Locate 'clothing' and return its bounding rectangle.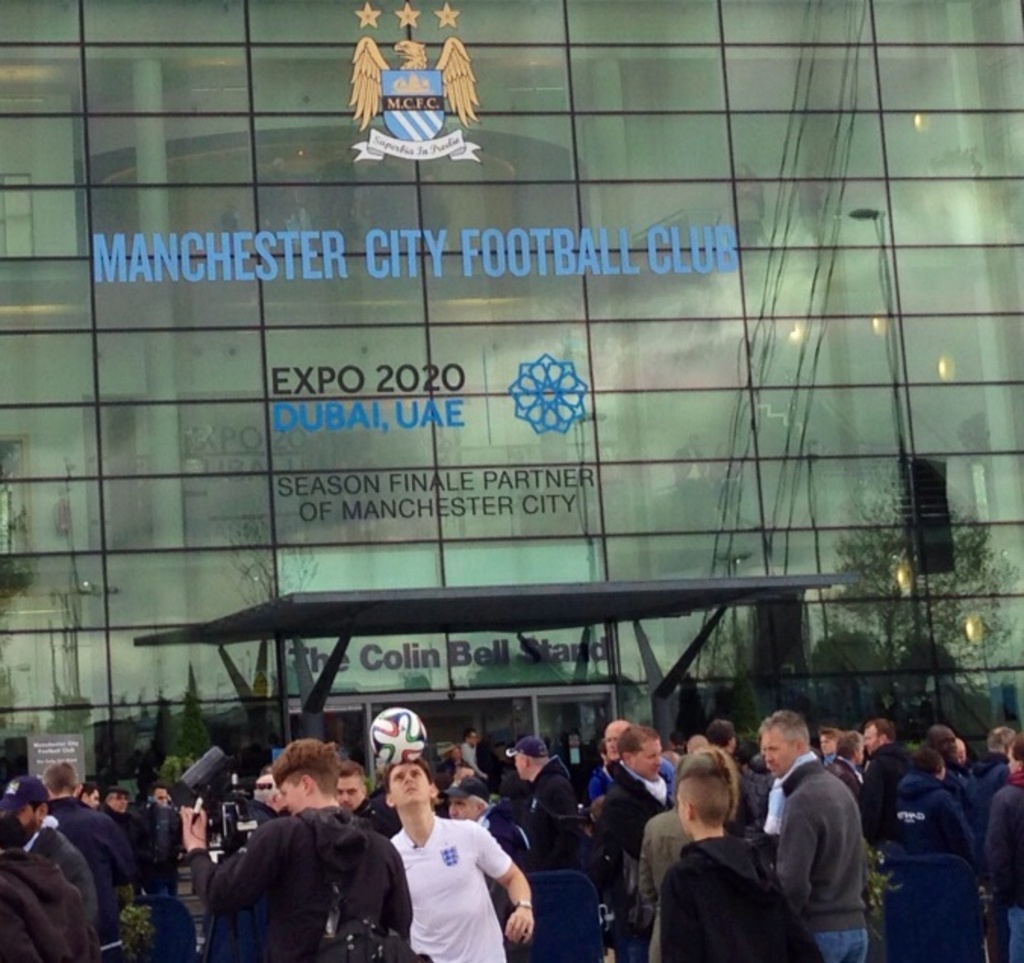
detection(863, 737, 907, 857).
